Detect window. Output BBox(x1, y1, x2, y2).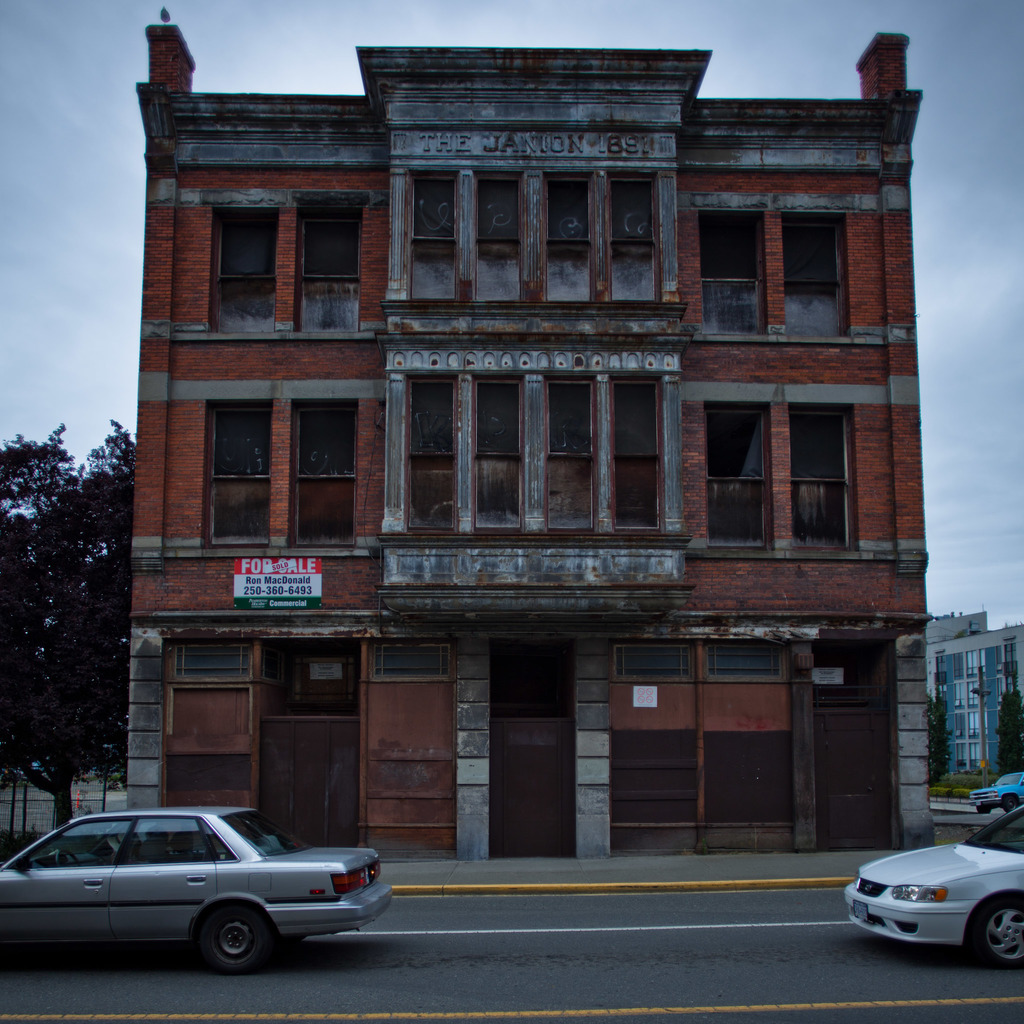
BBox(476, 377, 522, 531).
